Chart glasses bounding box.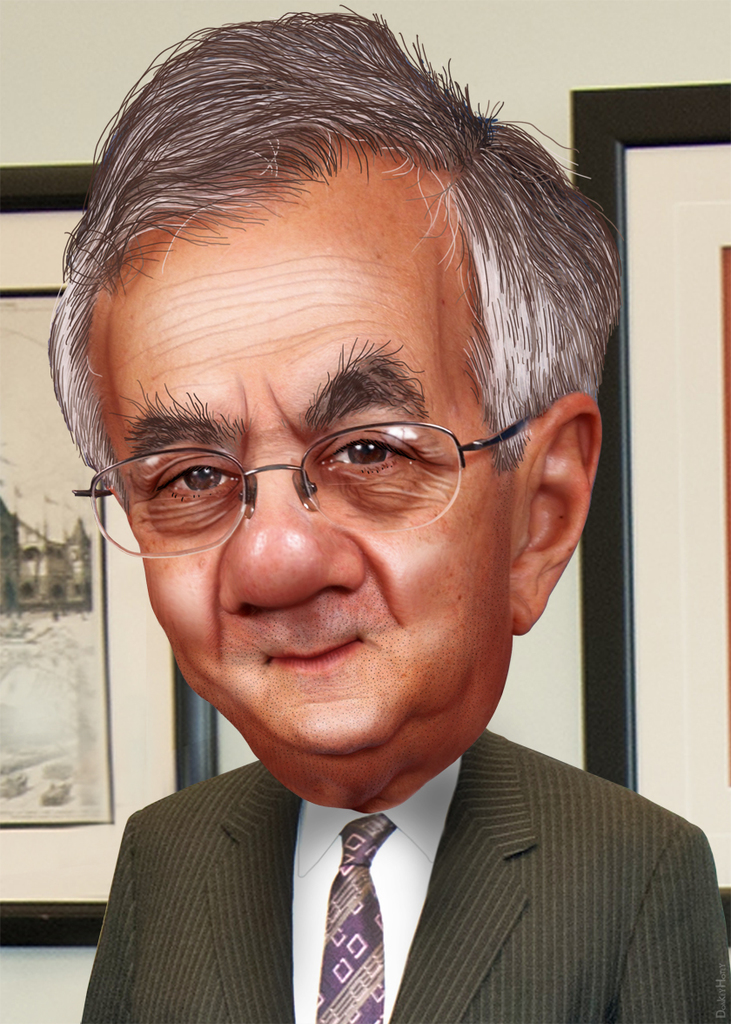
Charted: x1=75 y1=381 x2=580 y2=541.
